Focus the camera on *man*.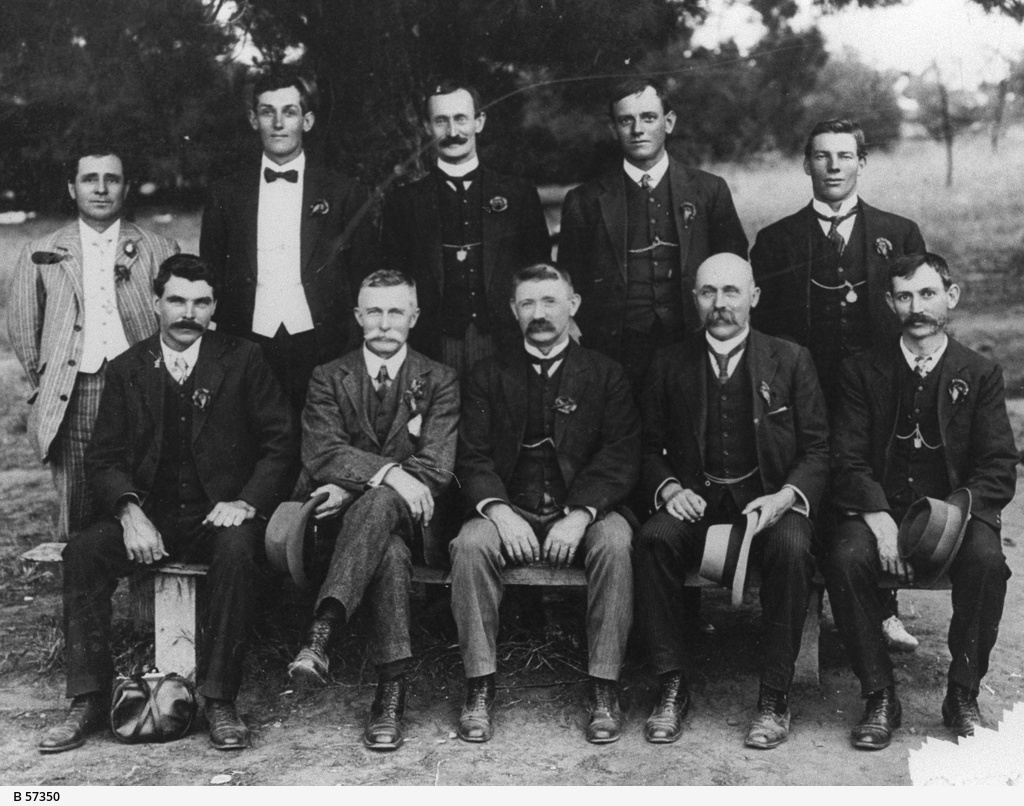
Focus region: locate(380, 81, 554, 380).
